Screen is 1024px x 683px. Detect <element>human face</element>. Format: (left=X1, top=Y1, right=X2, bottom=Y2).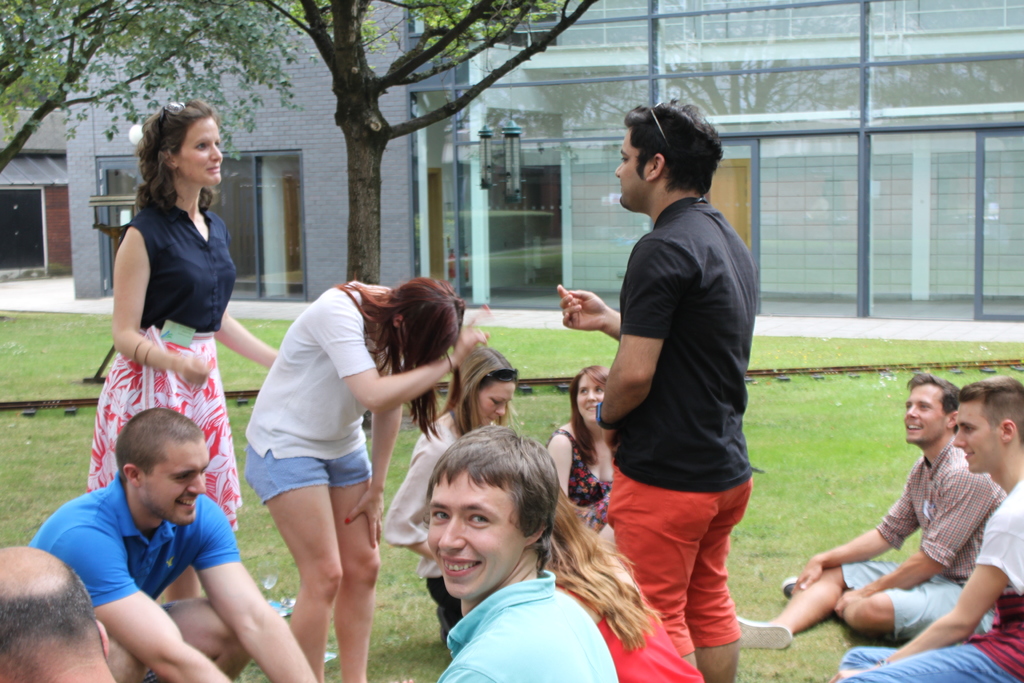
(left=611, top=126, right=651, bottom=211).
